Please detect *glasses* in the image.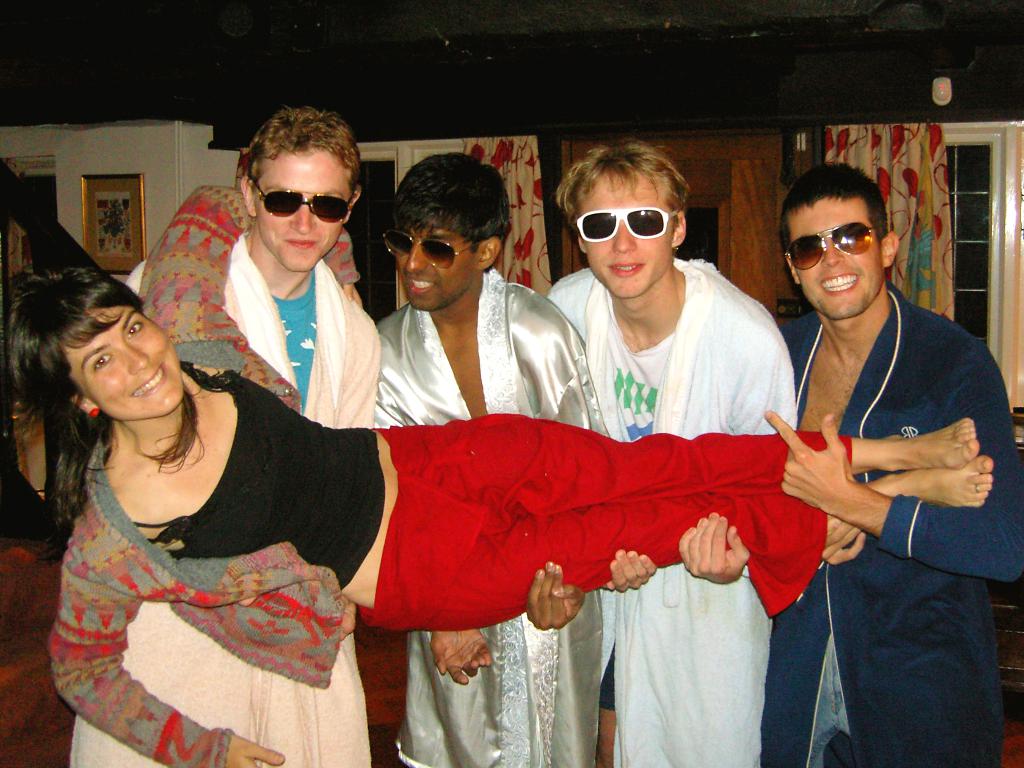
crop(790, 218, 902, 274).
